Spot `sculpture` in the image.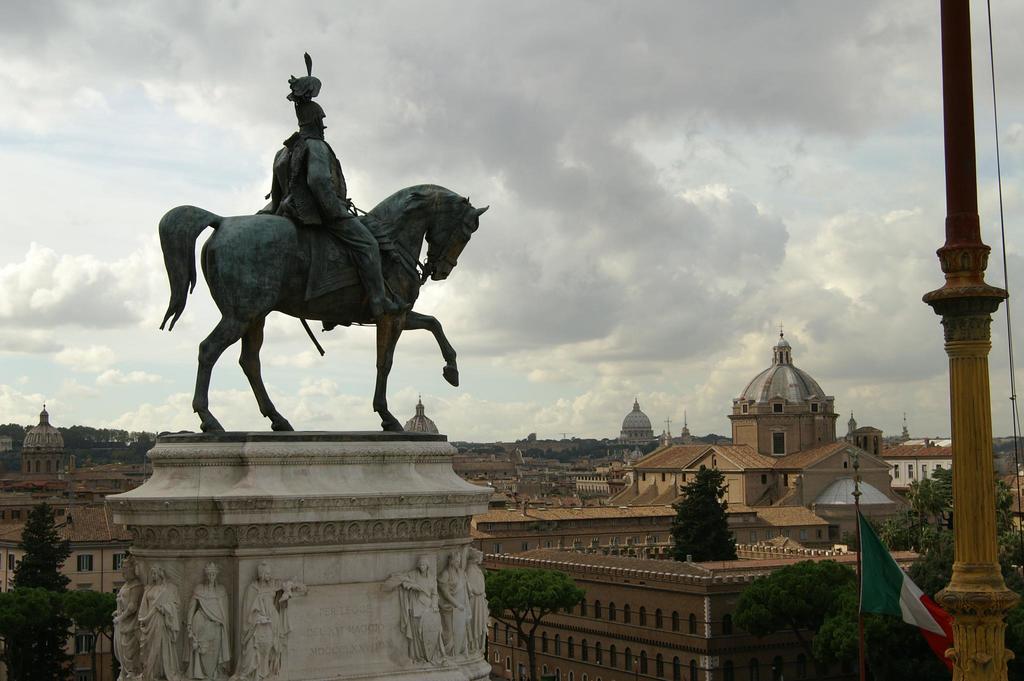
`sculpture` found at box(237, 559, 312, 680).
